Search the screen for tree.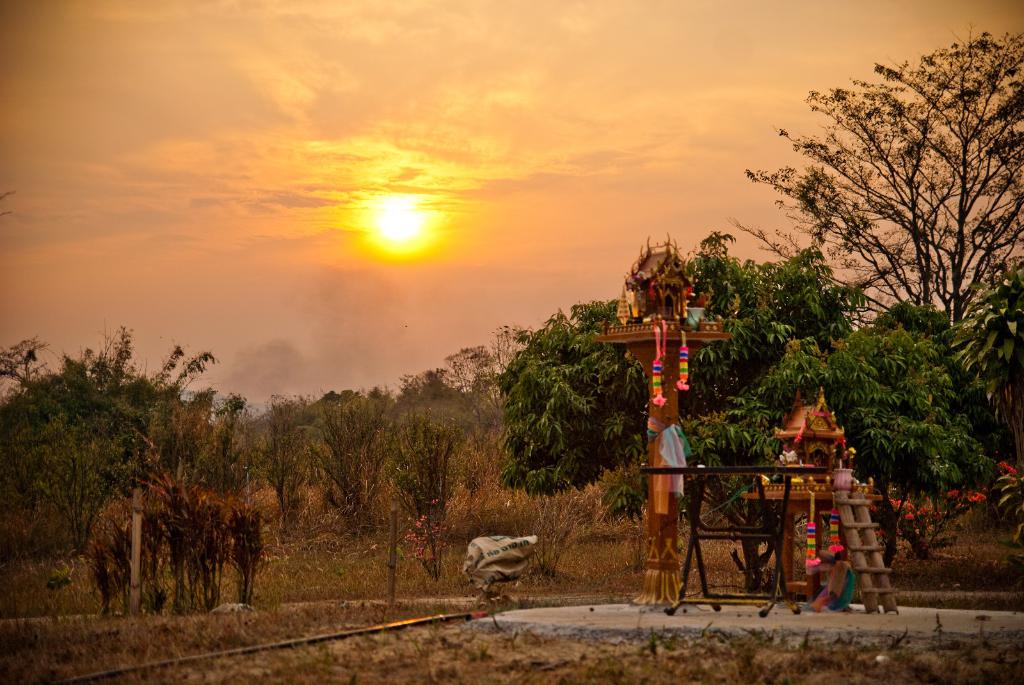
Found at {"left": 485, "top": 223, "right": 998, "bottom": 595}.
